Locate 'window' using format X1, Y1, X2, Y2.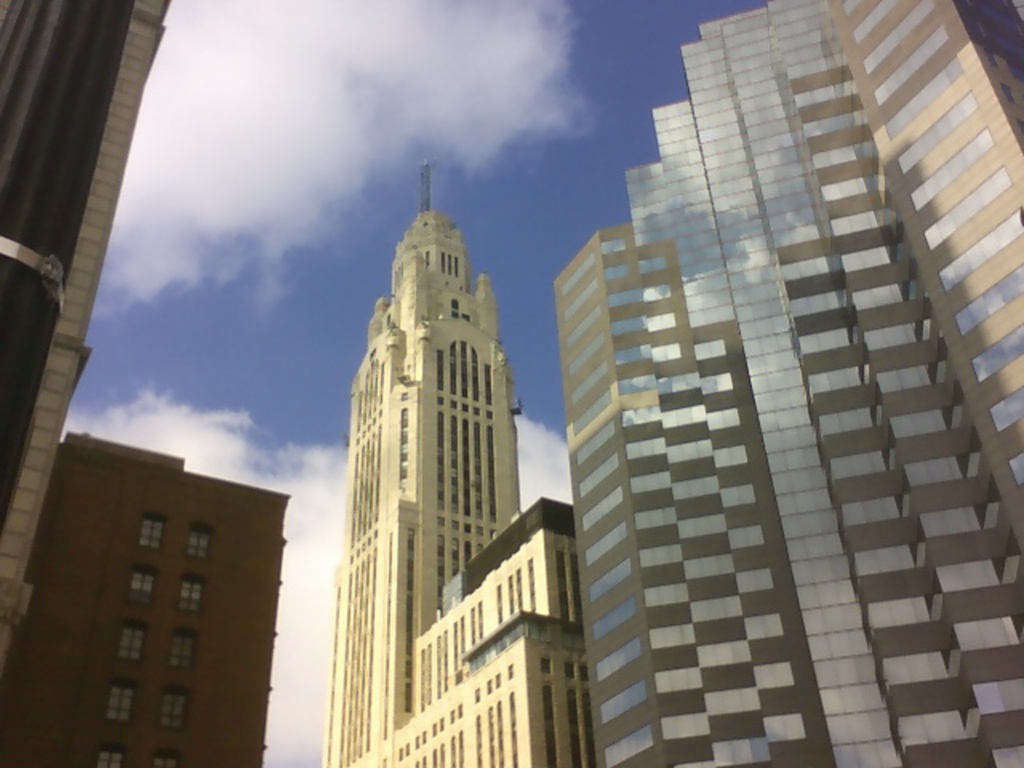
168, 627, 195, 666.
